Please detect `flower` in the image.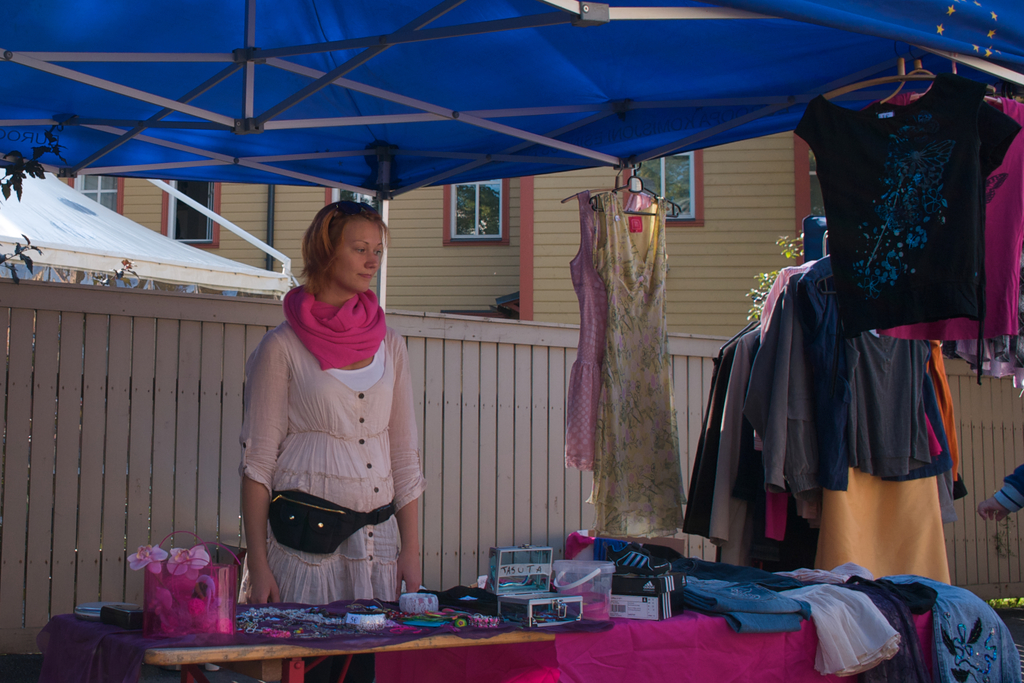
pyautogui.locateOnScreen(188, 597, 205, 613).
